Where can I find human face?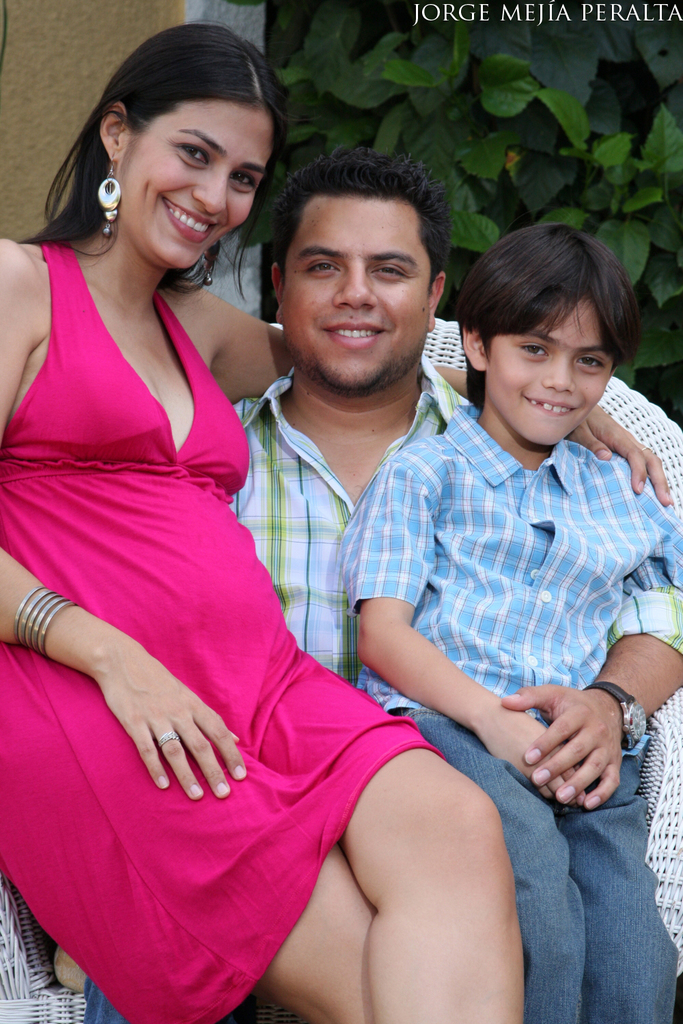
You can find it at 281 195 444 403.
